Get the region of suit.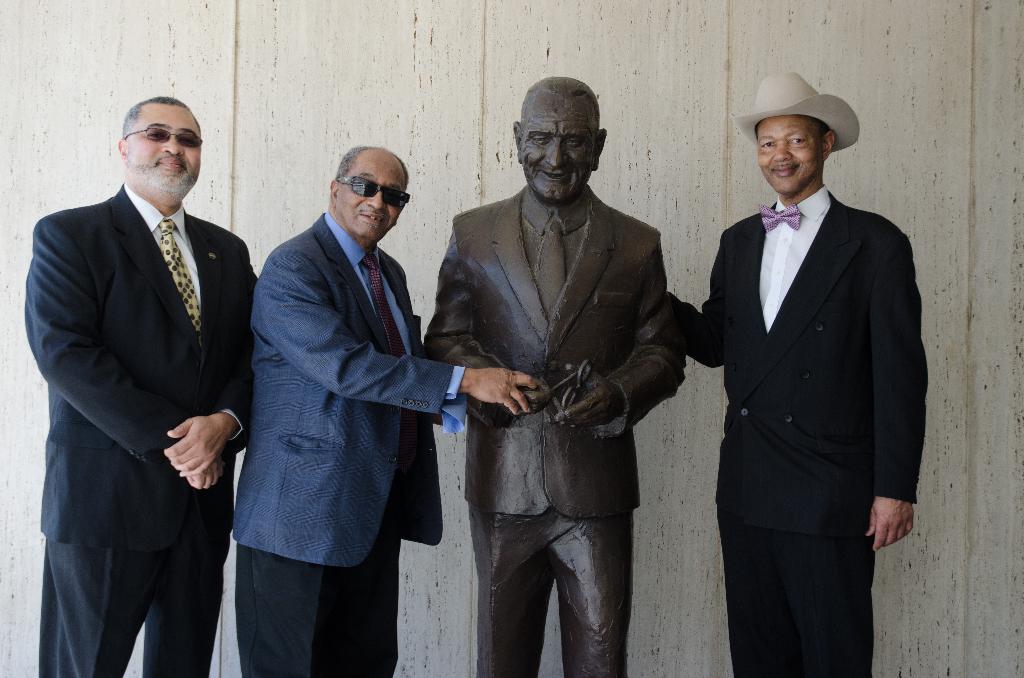
694 65 918 677.
